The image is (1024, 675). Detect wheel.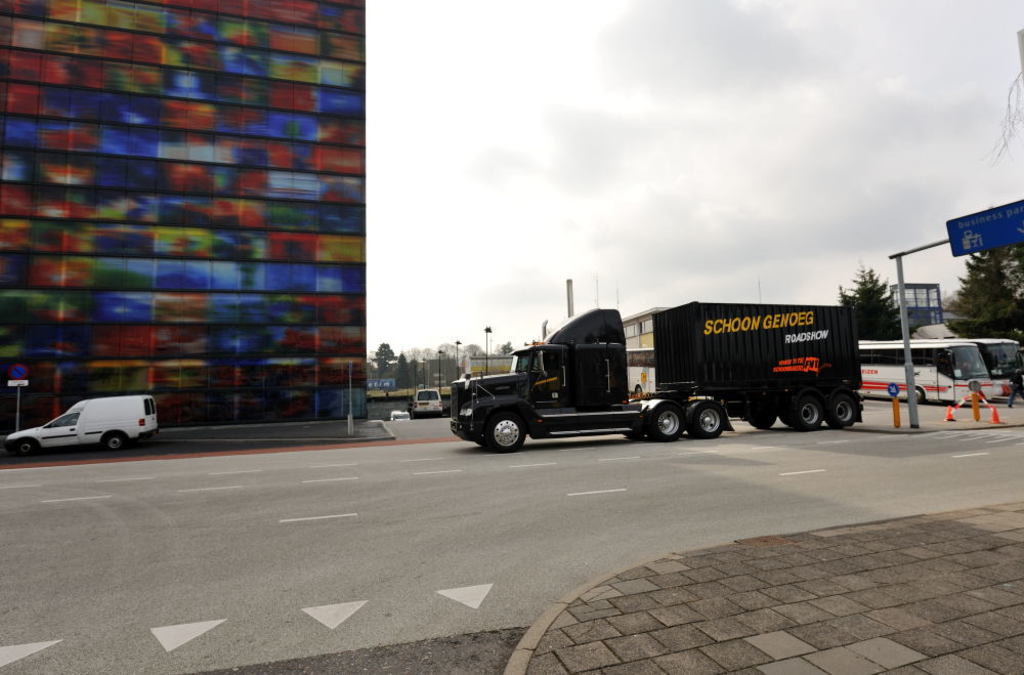
Detection: <box>795,395,820,426</box>.
